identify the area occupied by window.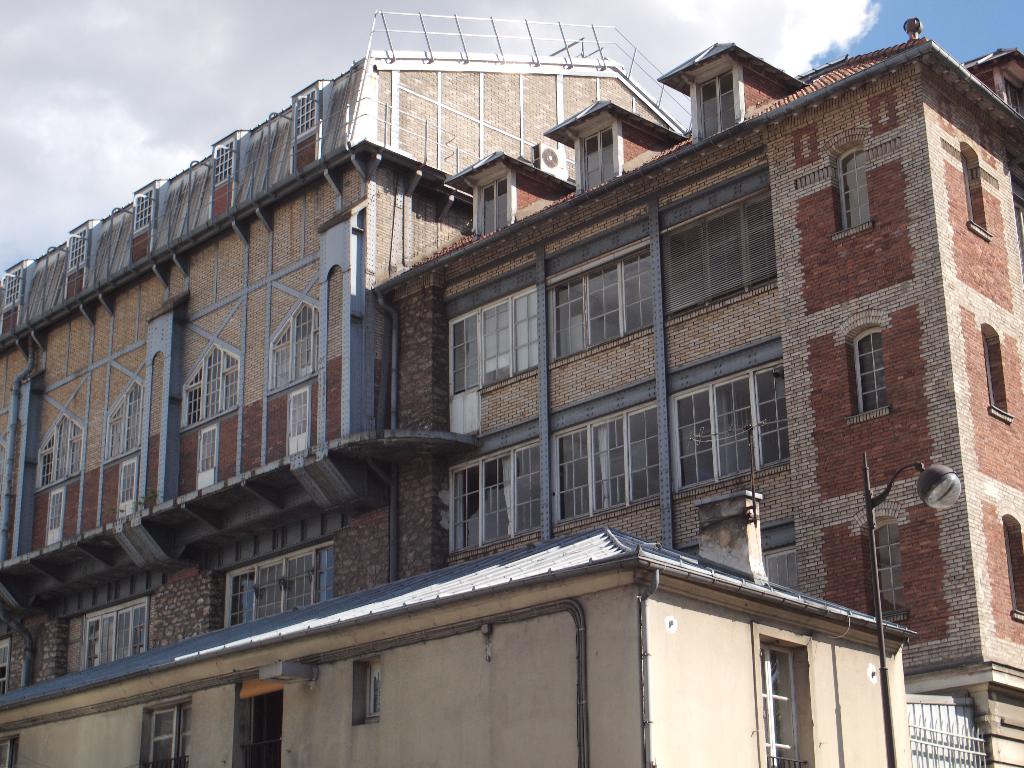
Area: (188, 346, 241, 425).
